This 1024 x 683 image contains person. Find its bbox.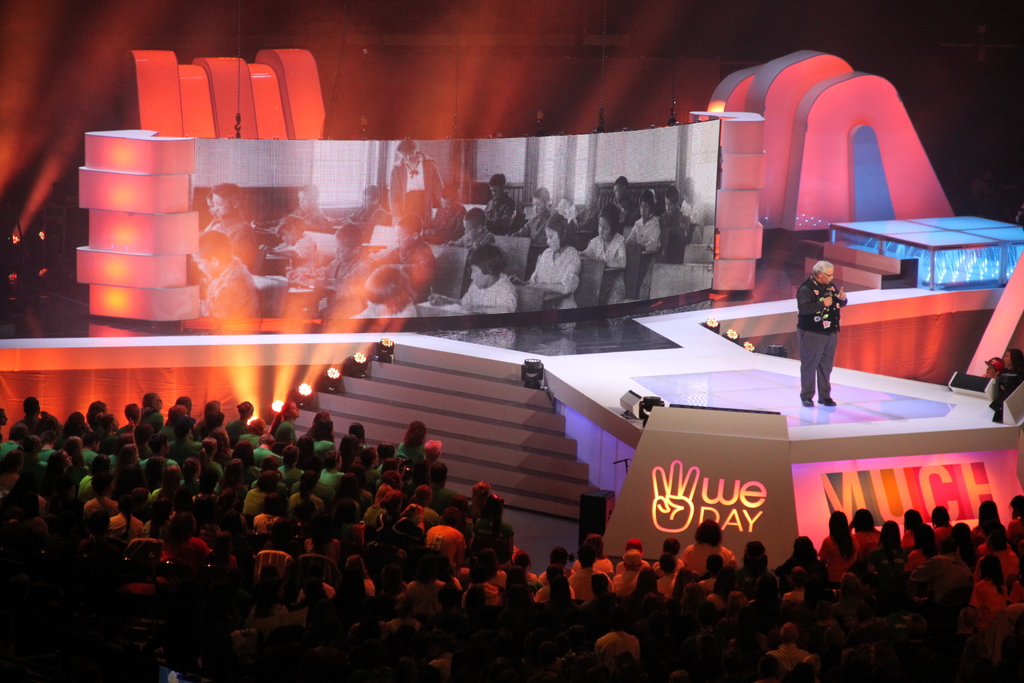
locate(737, 540, 780, 586).
